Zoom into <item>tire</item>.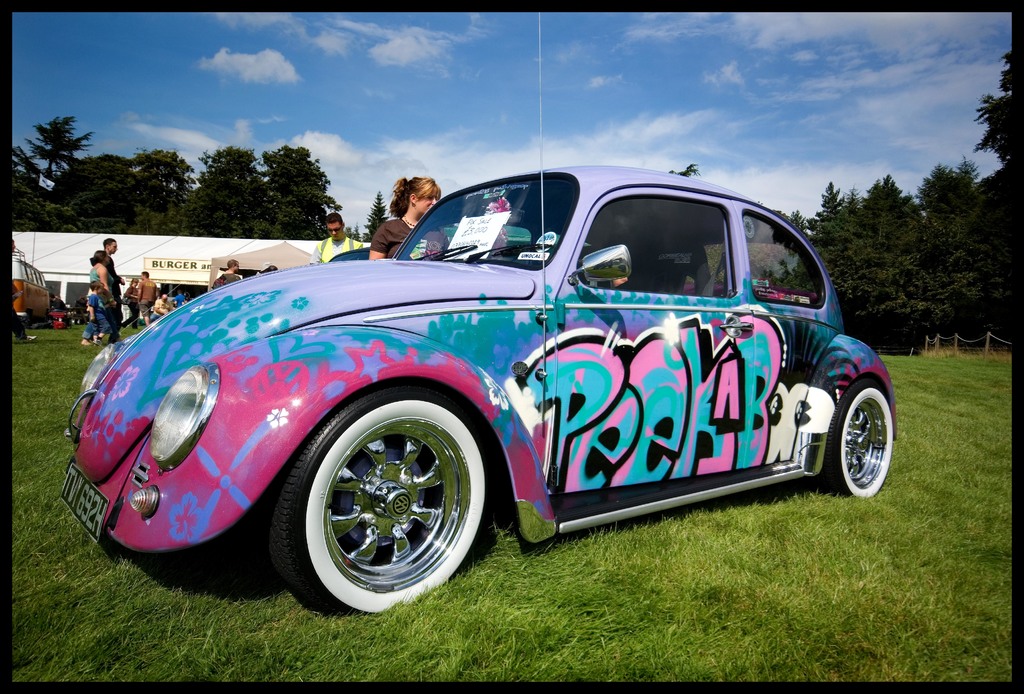
Zoom target: x1=833, y1=376, x2=894, y2=497.
